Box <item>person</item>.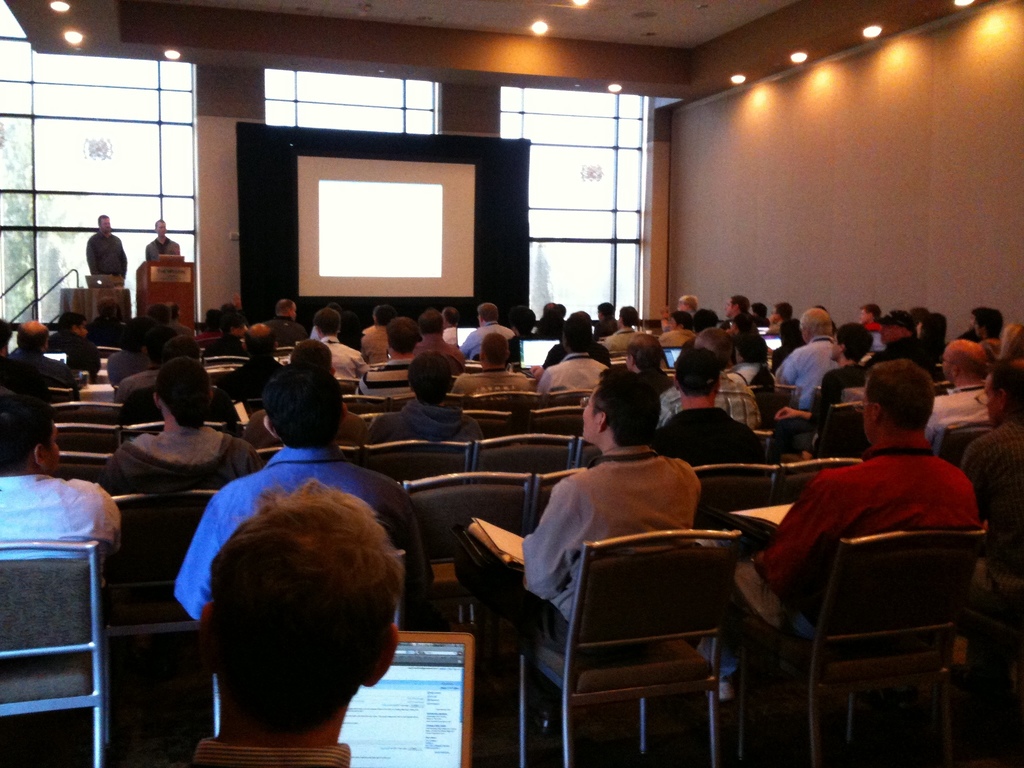
(x1=455, y1=328, x2=540, y2=405).
